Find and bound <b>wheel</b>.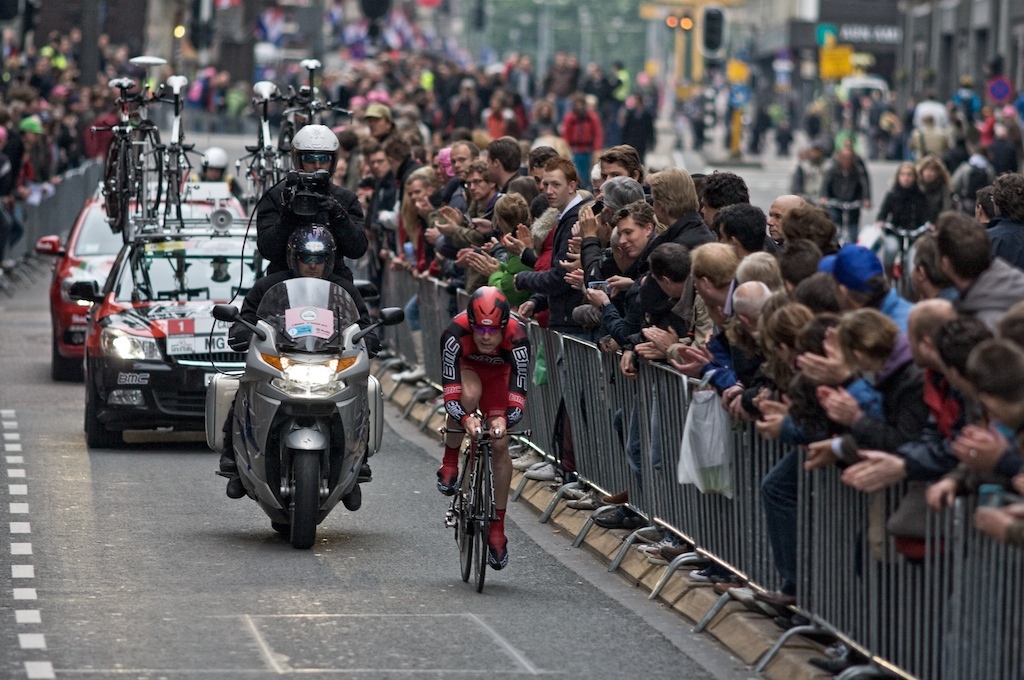
Bound: left=472, top=439, right=490, bottom=596.
